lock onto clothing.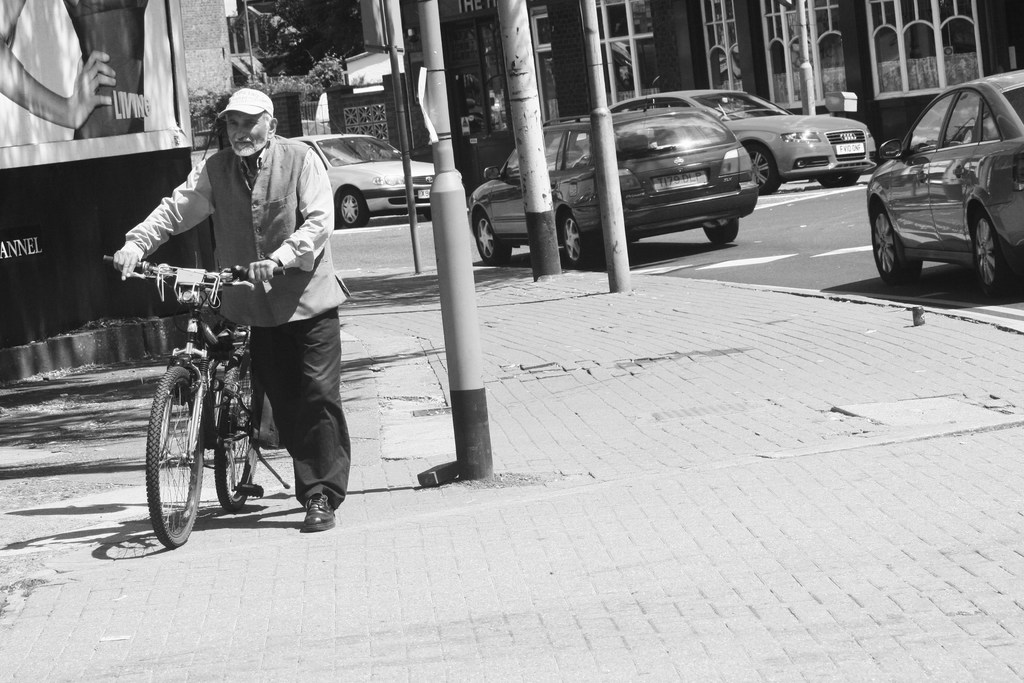
Locked: 125:138:356:506.
